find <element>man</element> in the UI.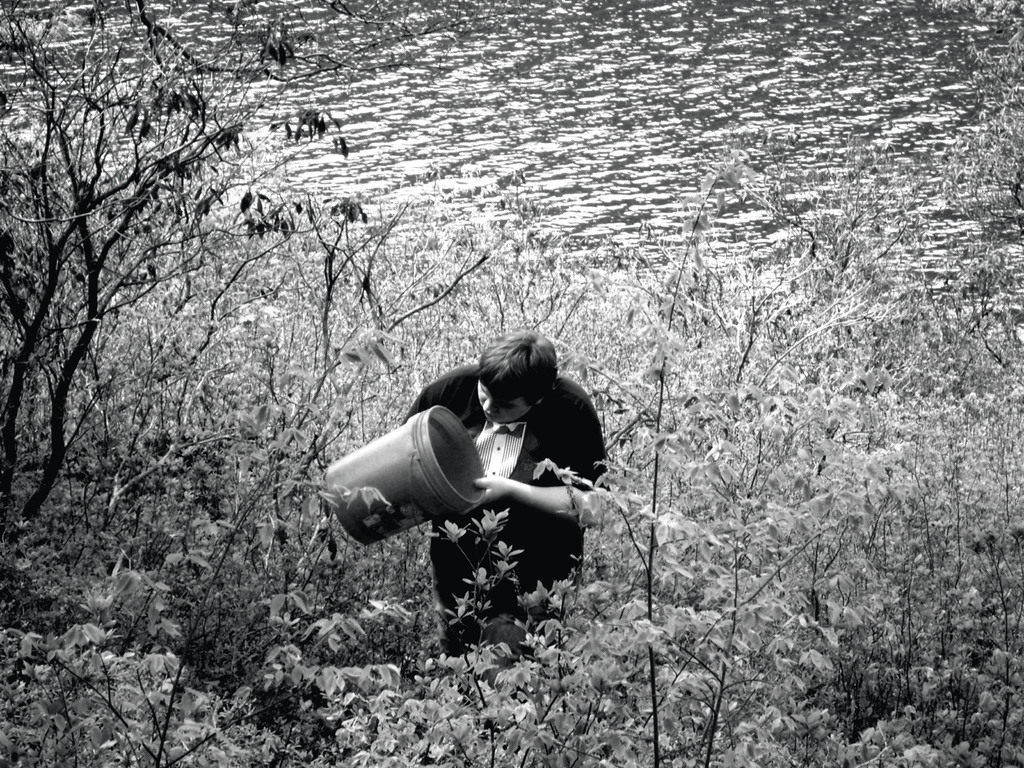
UI element at 370,332,614,648.
